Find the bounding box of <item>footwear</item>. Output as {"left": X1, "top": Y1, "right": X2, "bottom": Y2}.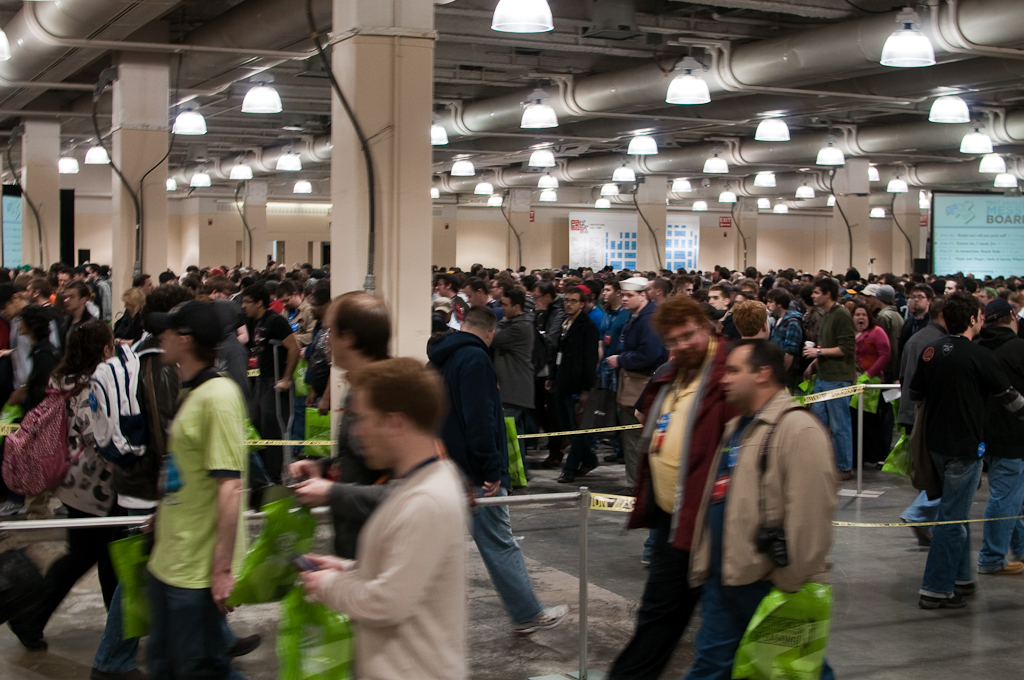
{"left": 225, "top": 627, "right": 267, "bottom": 652}.
